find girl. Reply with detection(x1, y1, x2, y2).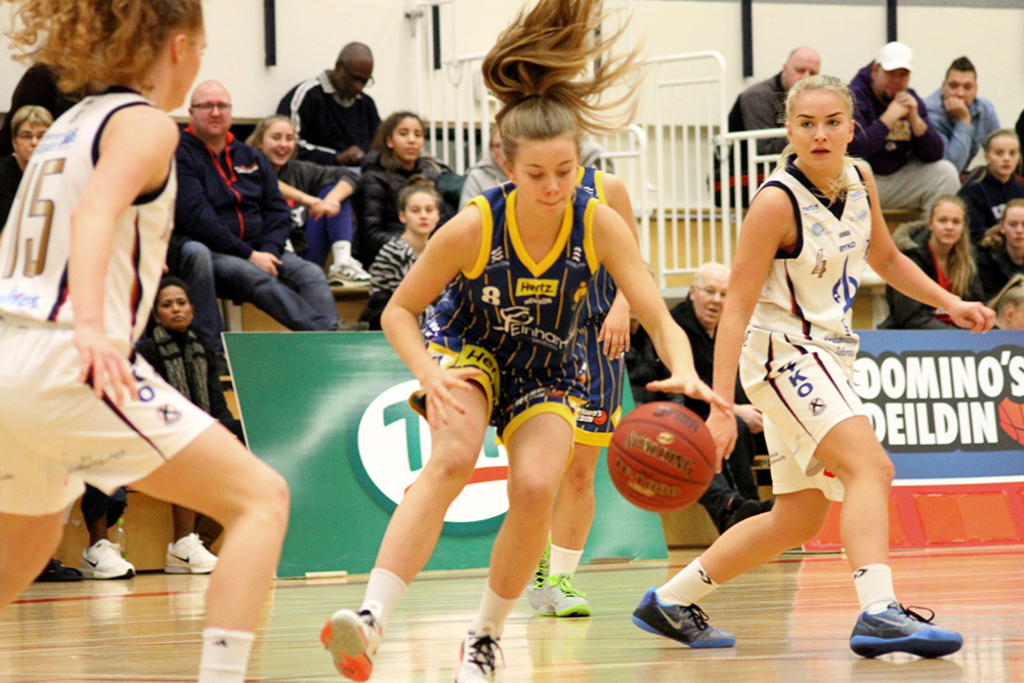
detection(879, 197, 977, 332).
